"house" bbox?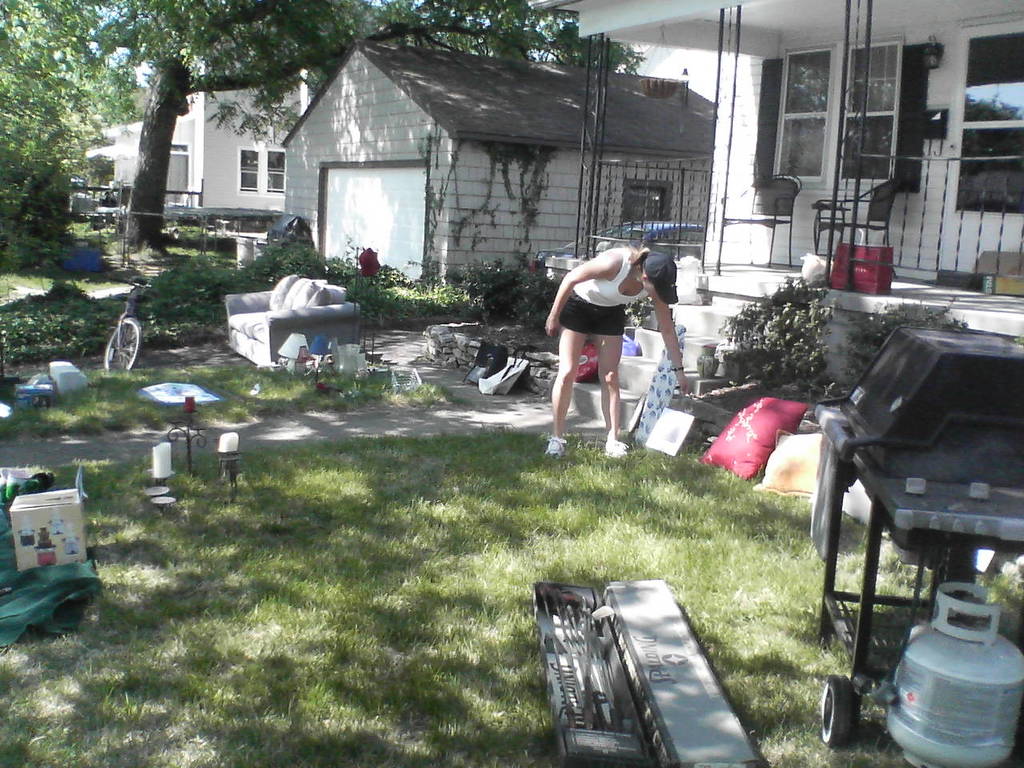
Rect(274, 40, 718, 284)
